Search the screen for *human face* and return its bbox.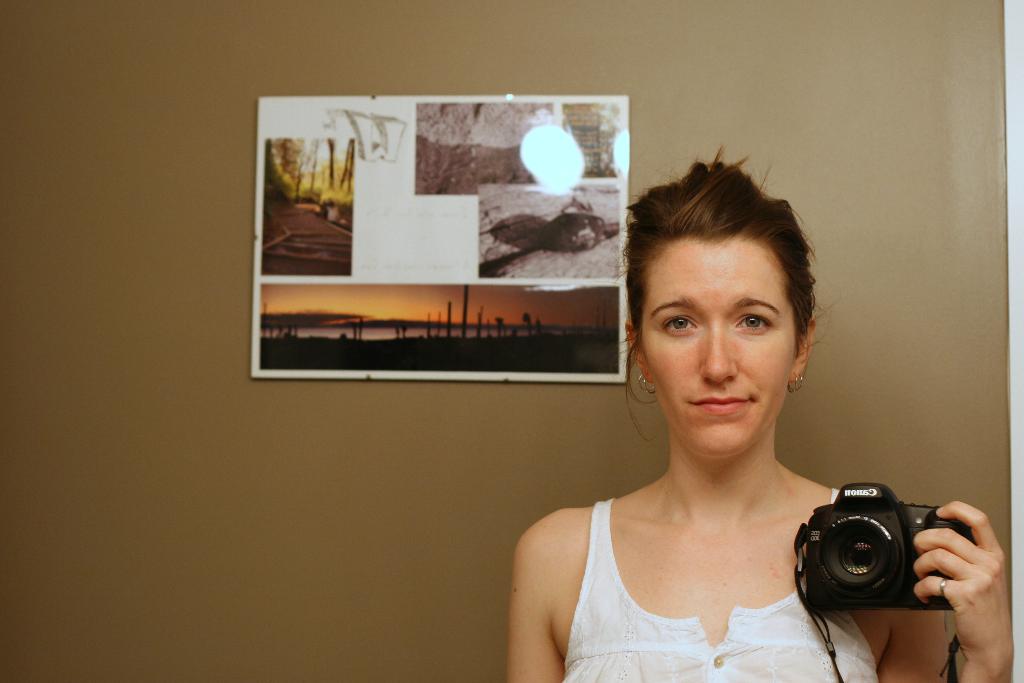
Found: select_region(641, 235, 799, 453).
